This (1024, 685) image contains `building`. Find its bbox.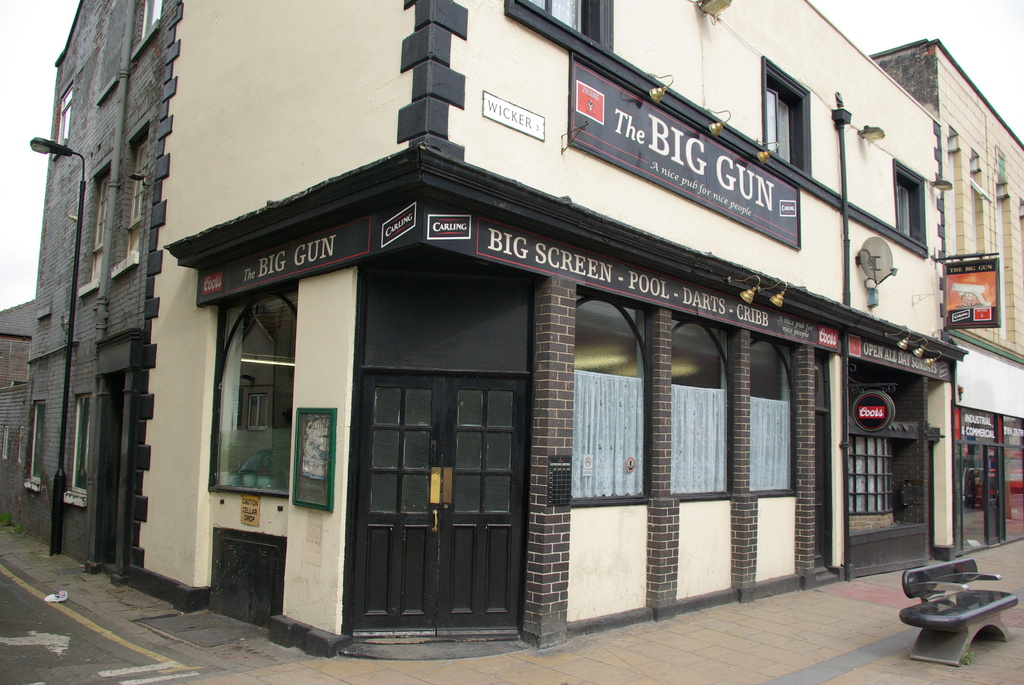
bbox(867, 41, 1022, 556).
